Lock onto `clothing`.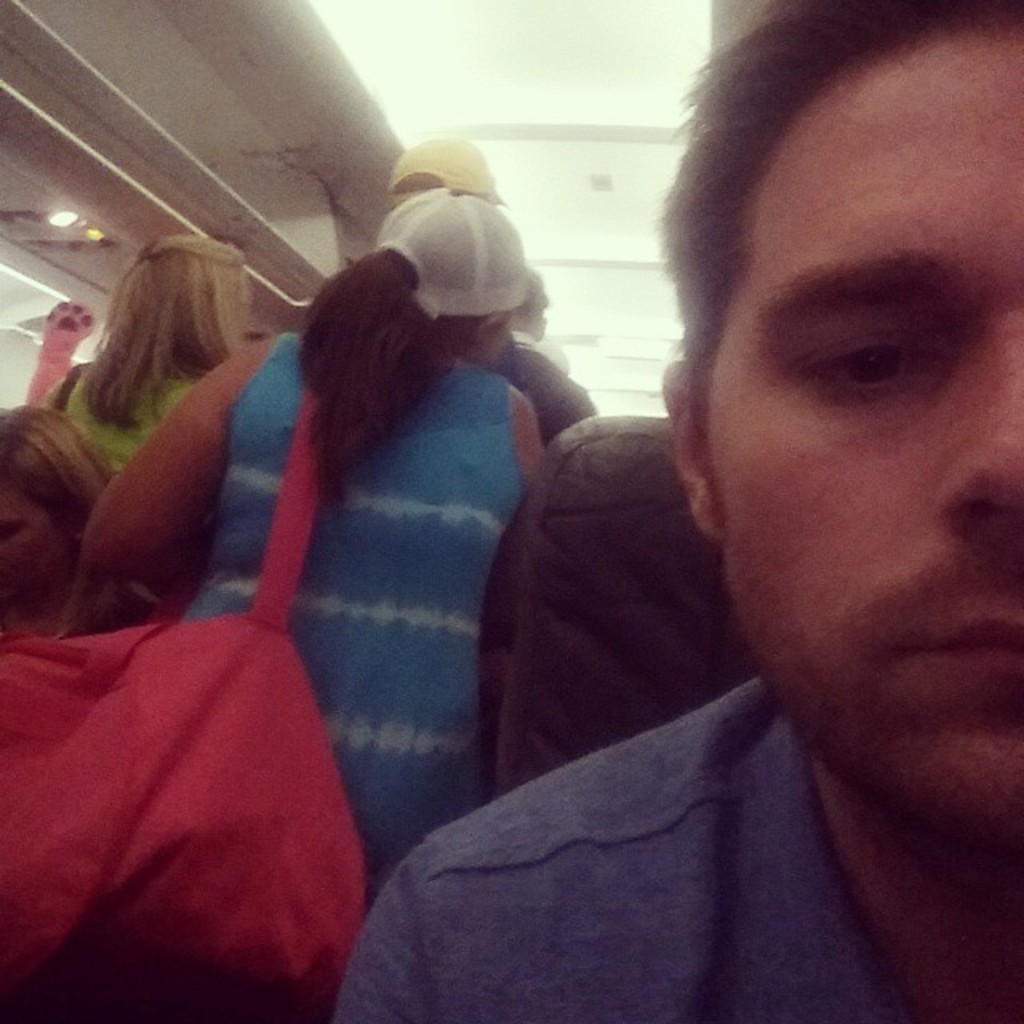
Locked: detection(325, 670, 922, 1022).
